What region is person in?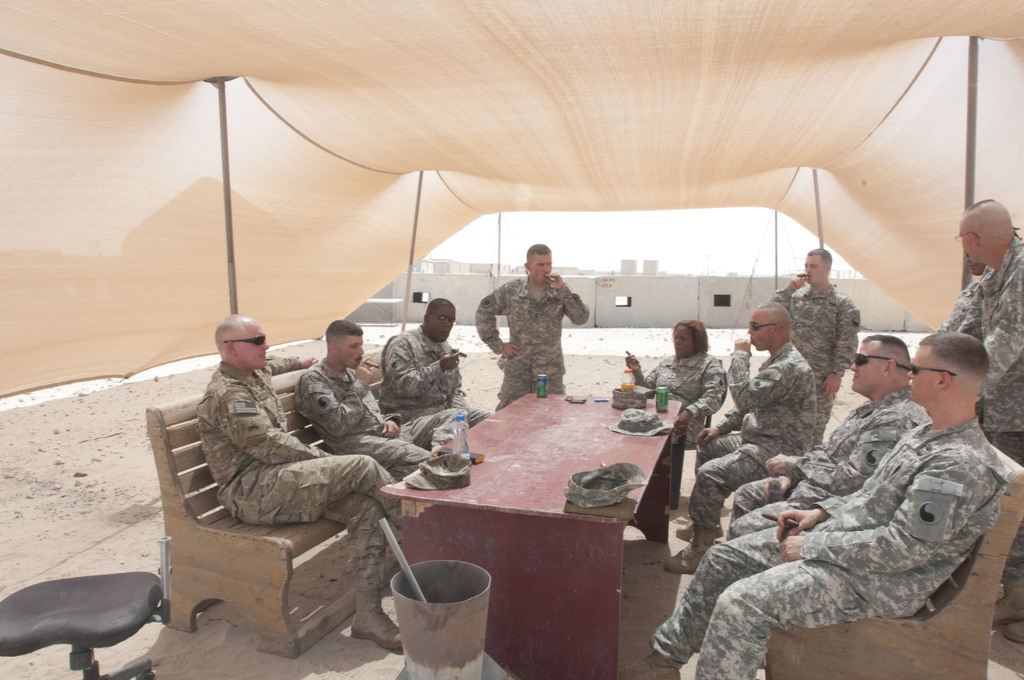
l=624, t=323, r=1011, b=679.
